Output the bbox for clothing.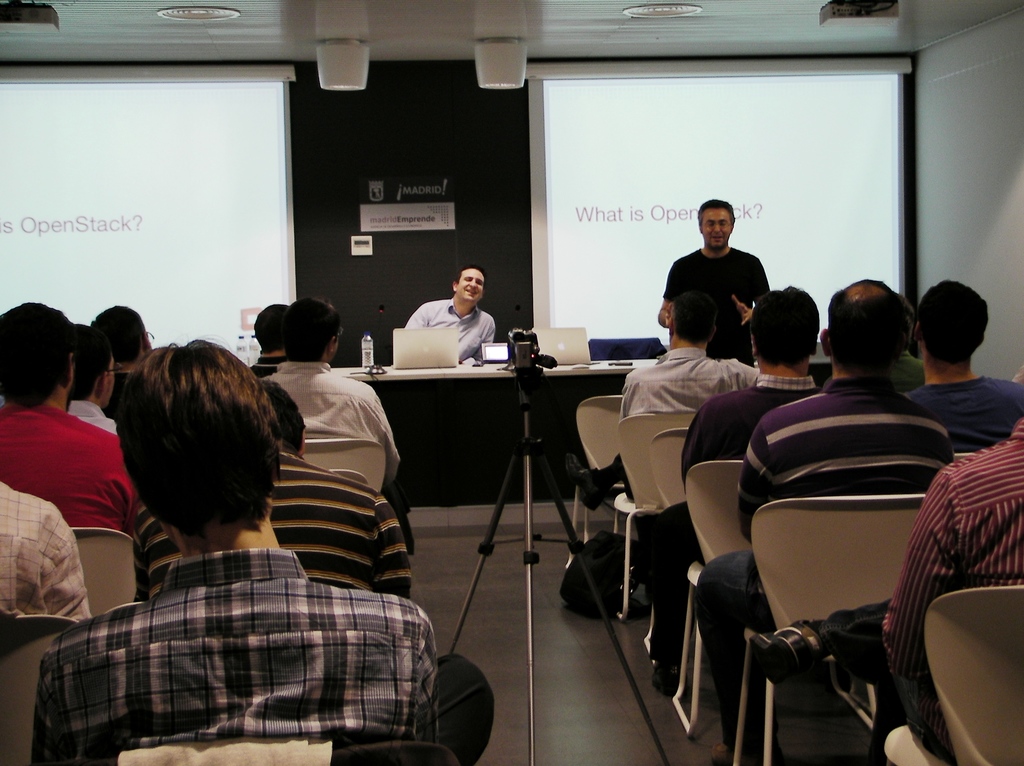
[136, 451, 413, 600].
